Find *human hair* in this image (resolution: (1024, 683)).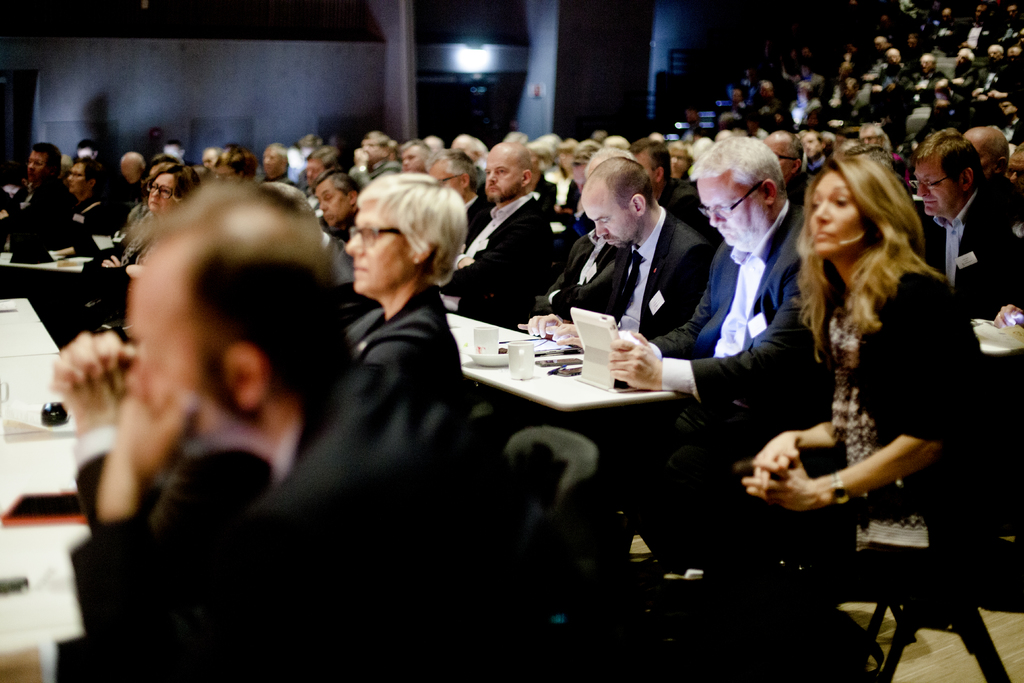
bbox=(397, 137, 429, 158).
